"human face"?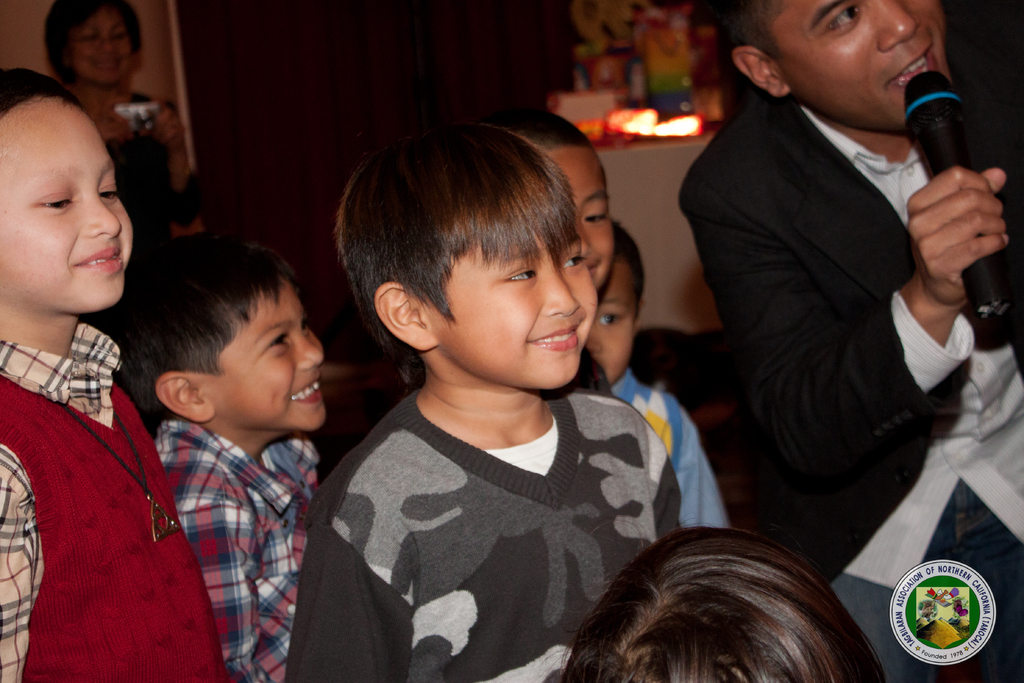
[0, 92, 134, 307]
